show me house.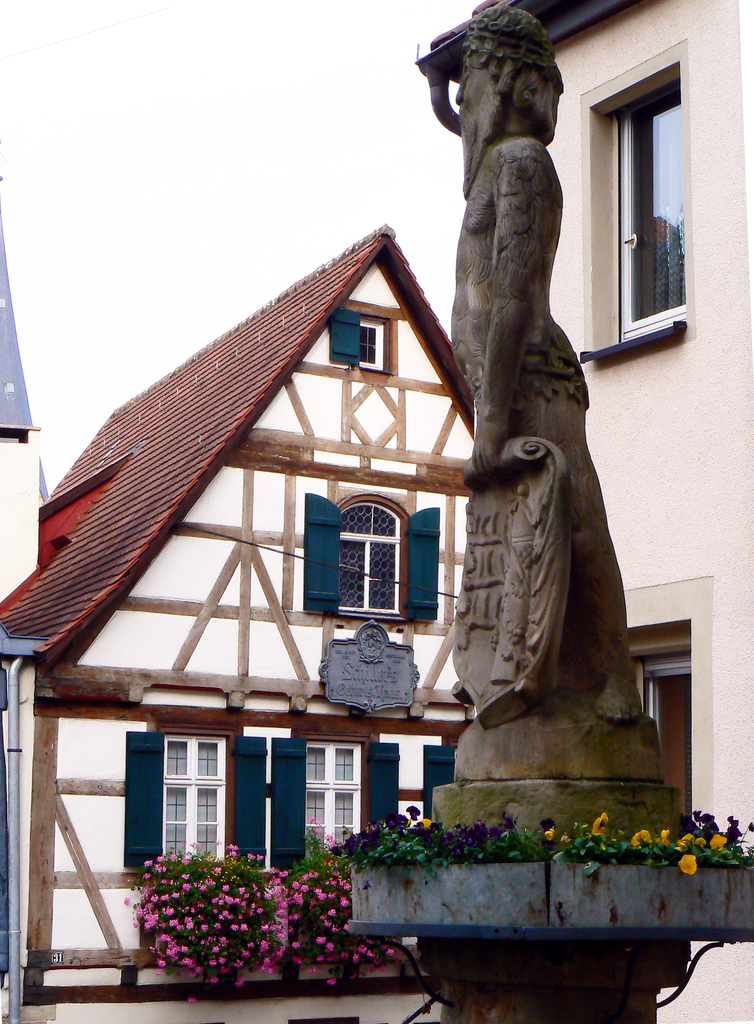
house is here: (15,50,639,977).
